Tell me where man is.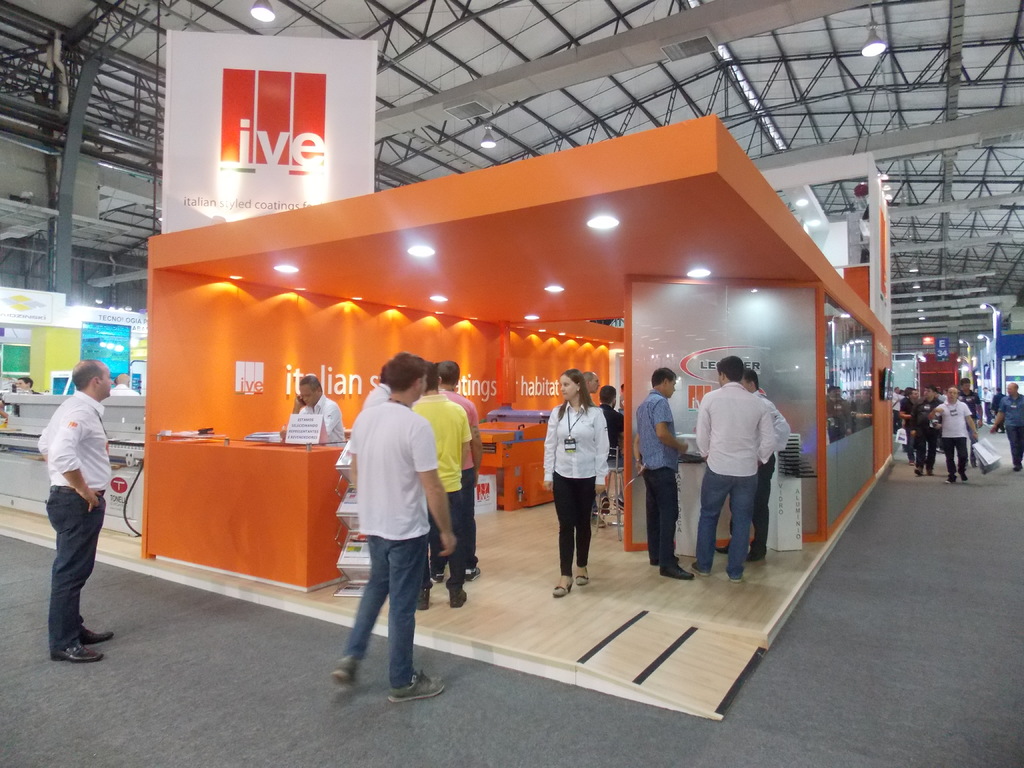
man is at [x1=712, y1=366, x2=789, y2=562].
